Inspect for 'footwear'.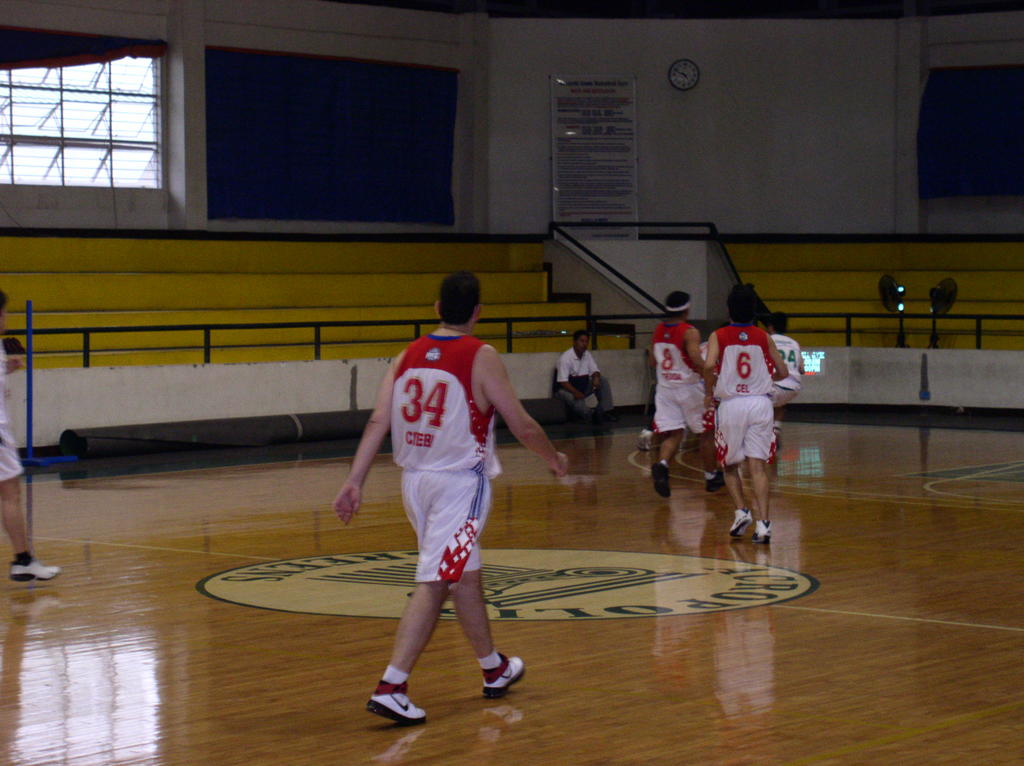
Inspection: x1=654, y1=460, x2=676, y2=497.
